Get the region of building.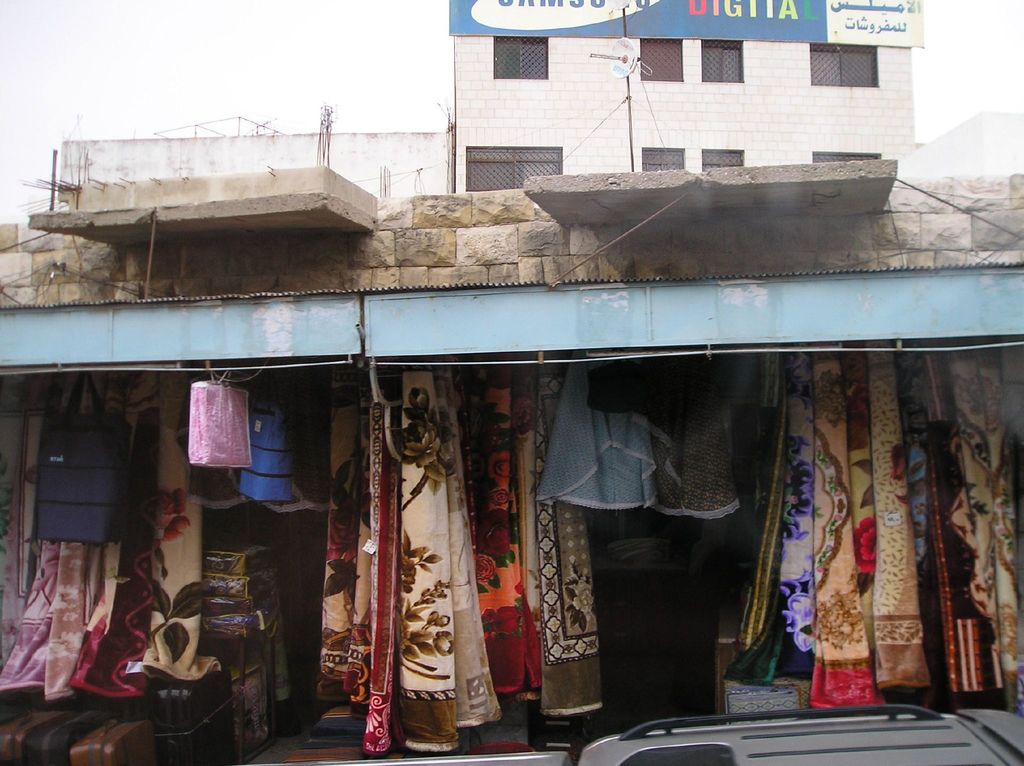
(444,0,916,186).
